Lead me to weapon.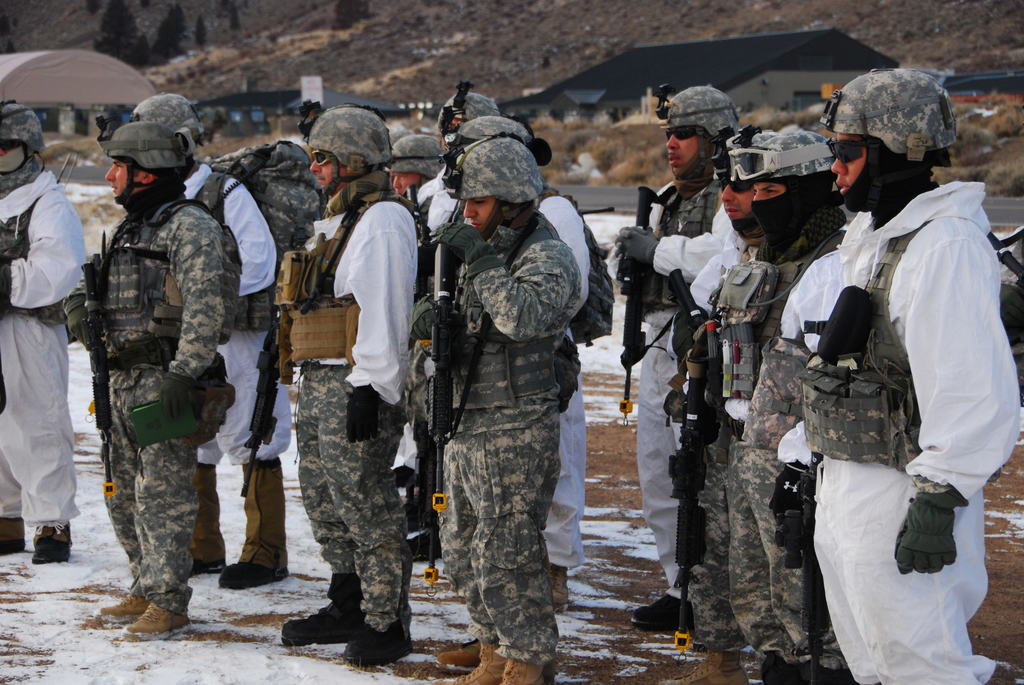
Lead to BBox(418, 236, 472, 513).
